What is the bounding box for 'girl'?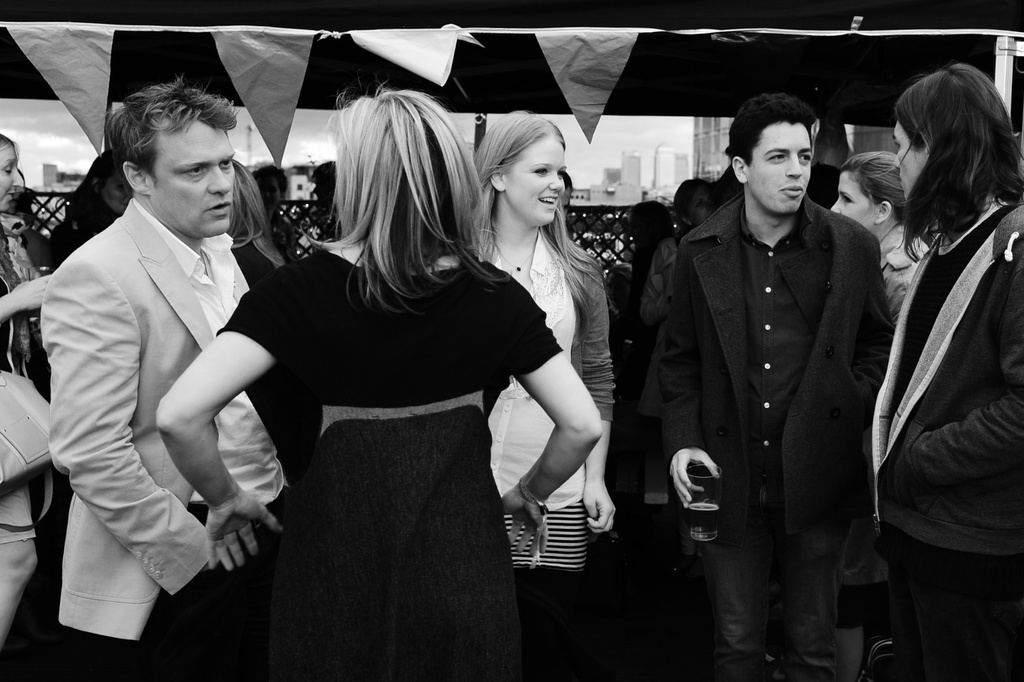
[156, 83, 604, 681].
